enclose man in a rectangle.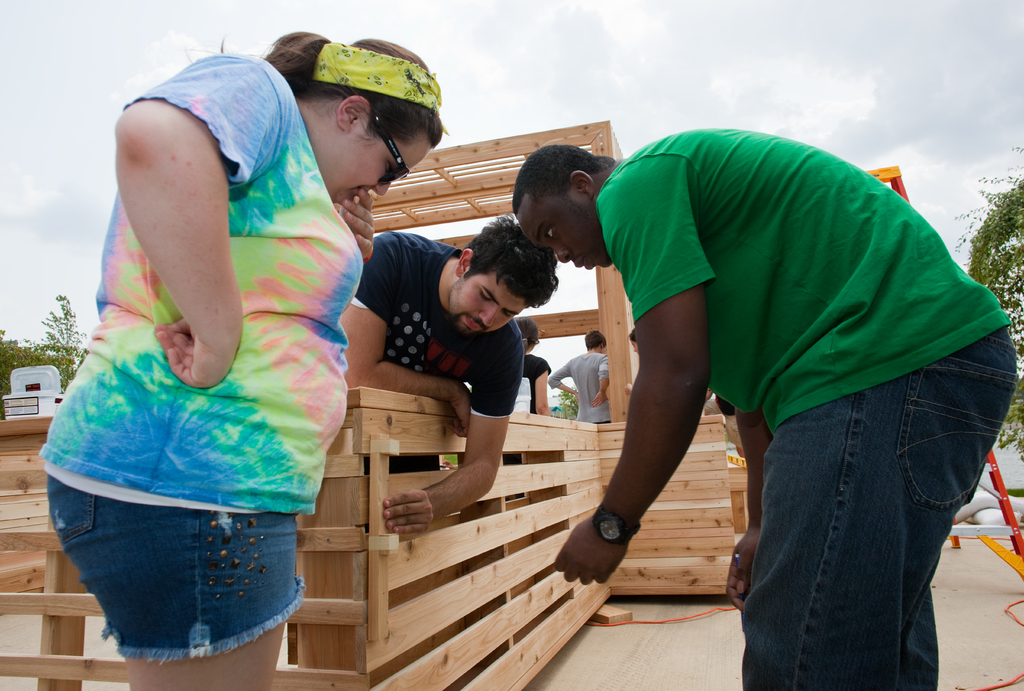
336 230 557 523.
